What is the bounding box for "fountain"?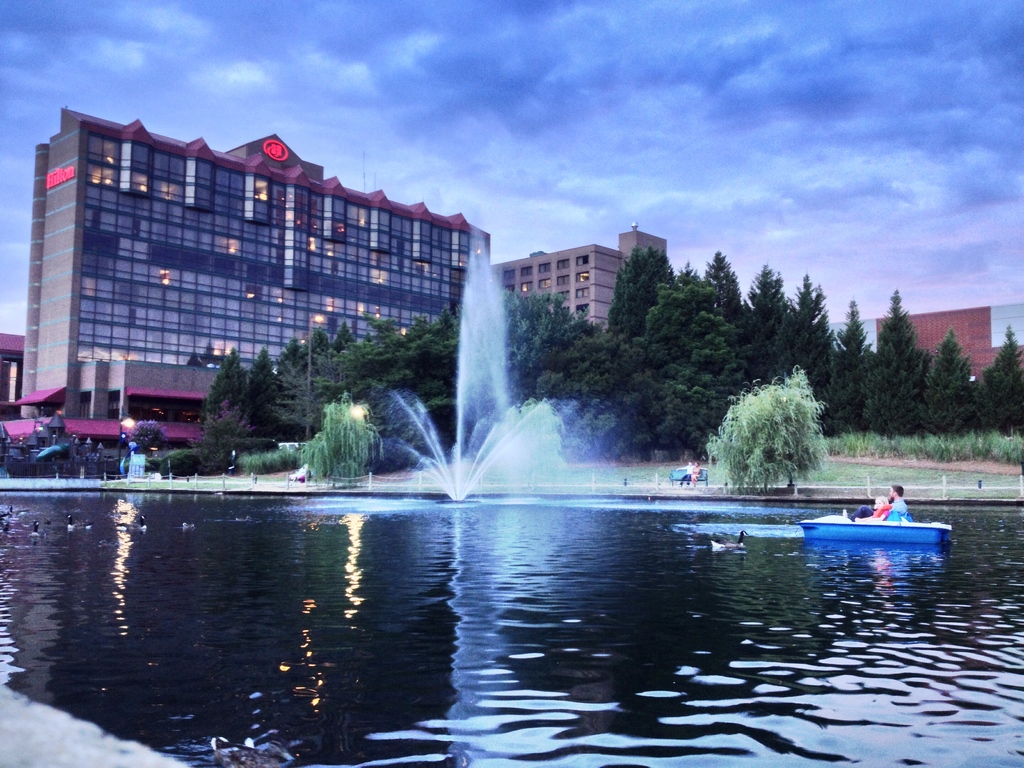
365 207 595 547.
